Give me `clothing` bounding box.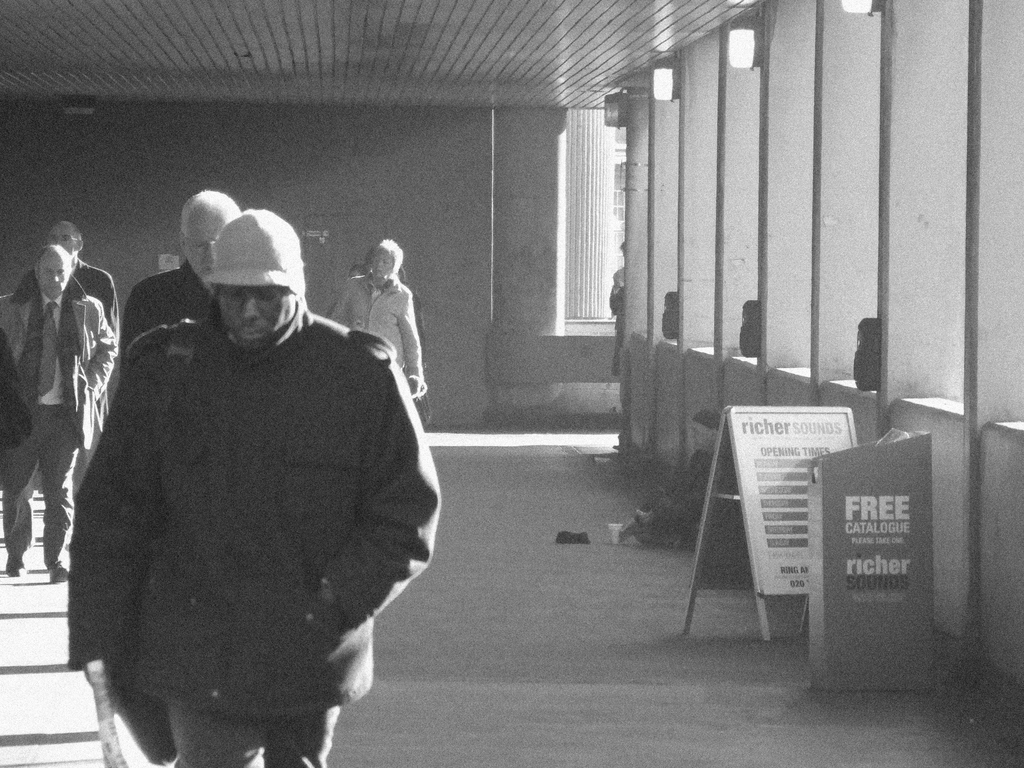
Rect(76, 259, 118, 332).
